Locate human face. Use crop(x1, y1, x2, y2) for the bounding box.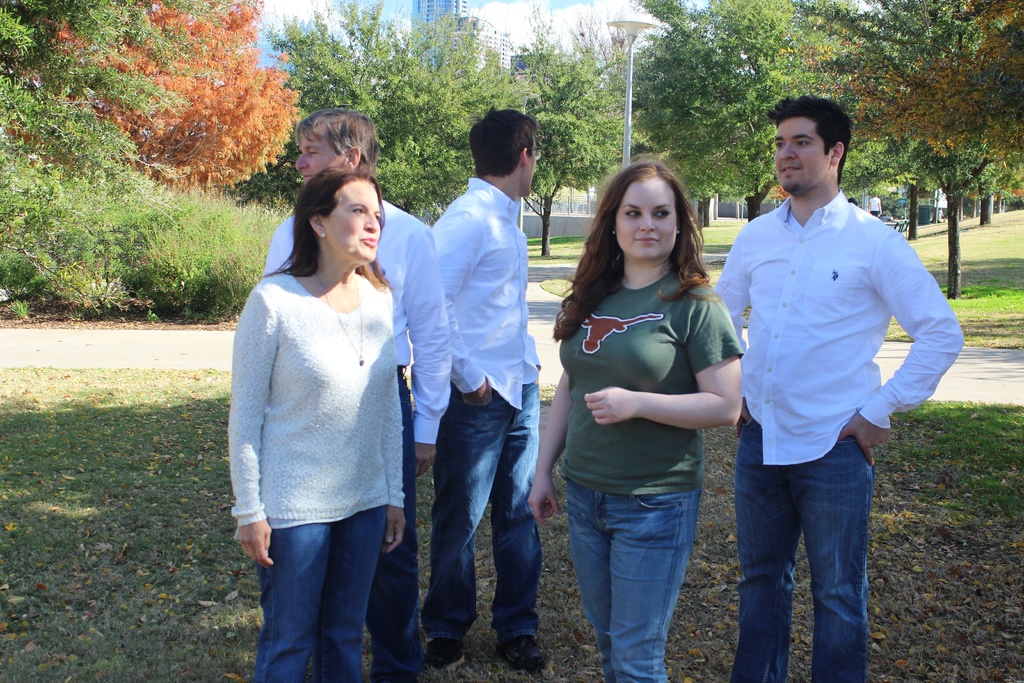
crop(294, 137, 341, 183).
